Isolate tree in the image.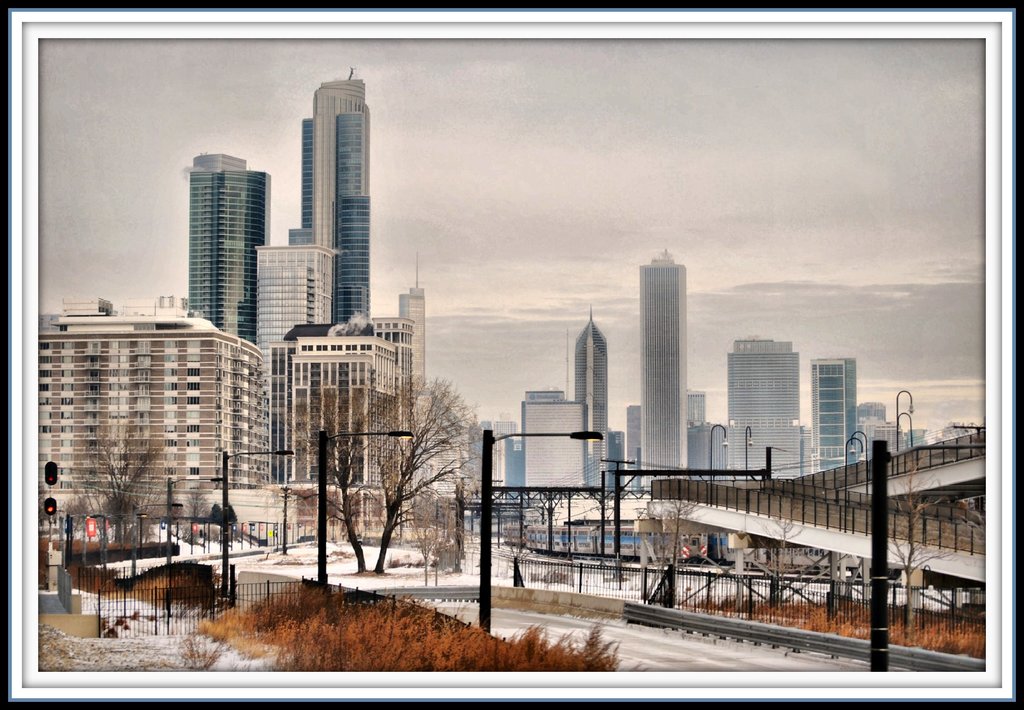
Isolated region: (68, 422, 174, 543).
